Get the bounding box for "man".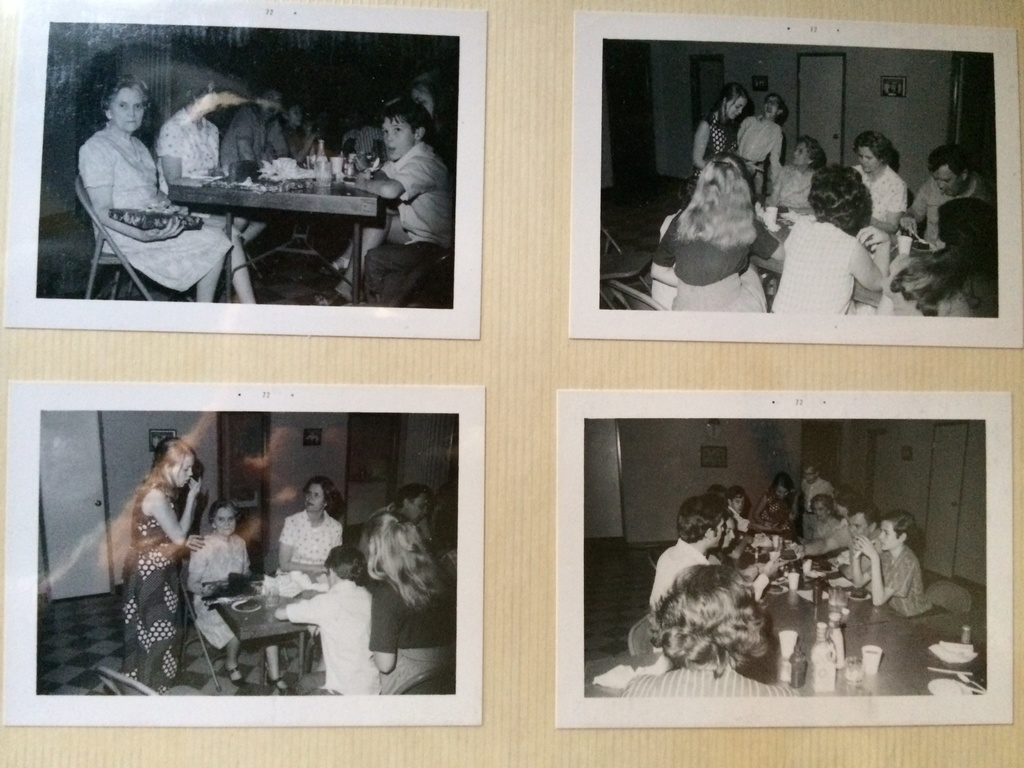
[left=851, top=509, right=935, bottom=623].
